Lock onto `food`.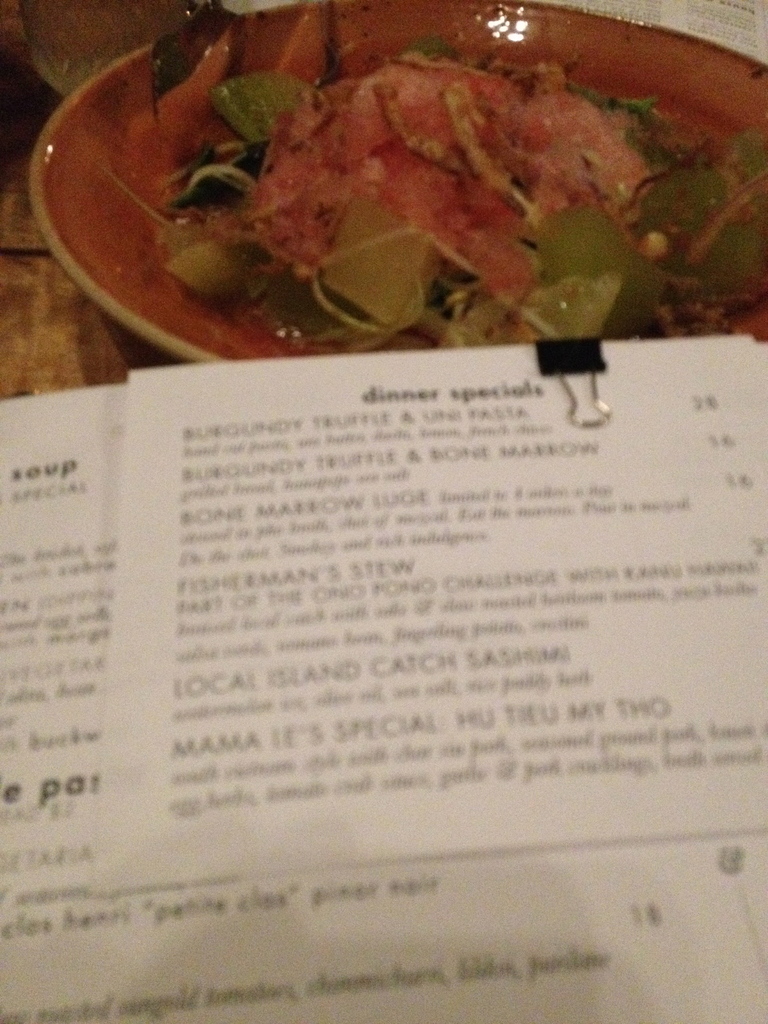
Locked: <region>147, 1, 767, 355</region>.
